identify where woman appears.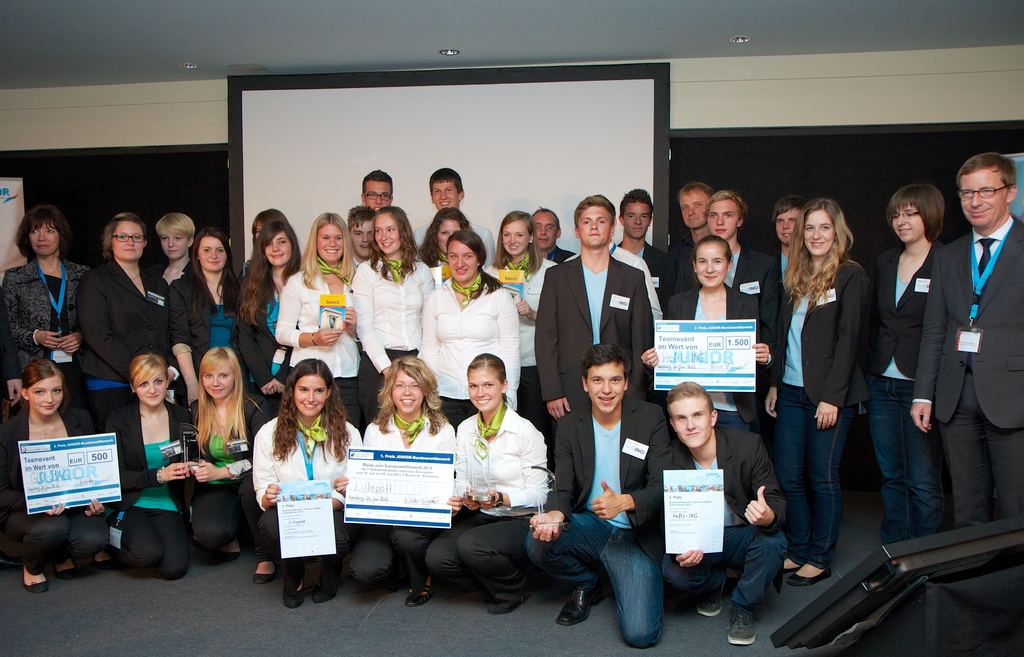
Appears at {"x1": 236, "y1": 215, "x2": 303, "y2": 414}.
